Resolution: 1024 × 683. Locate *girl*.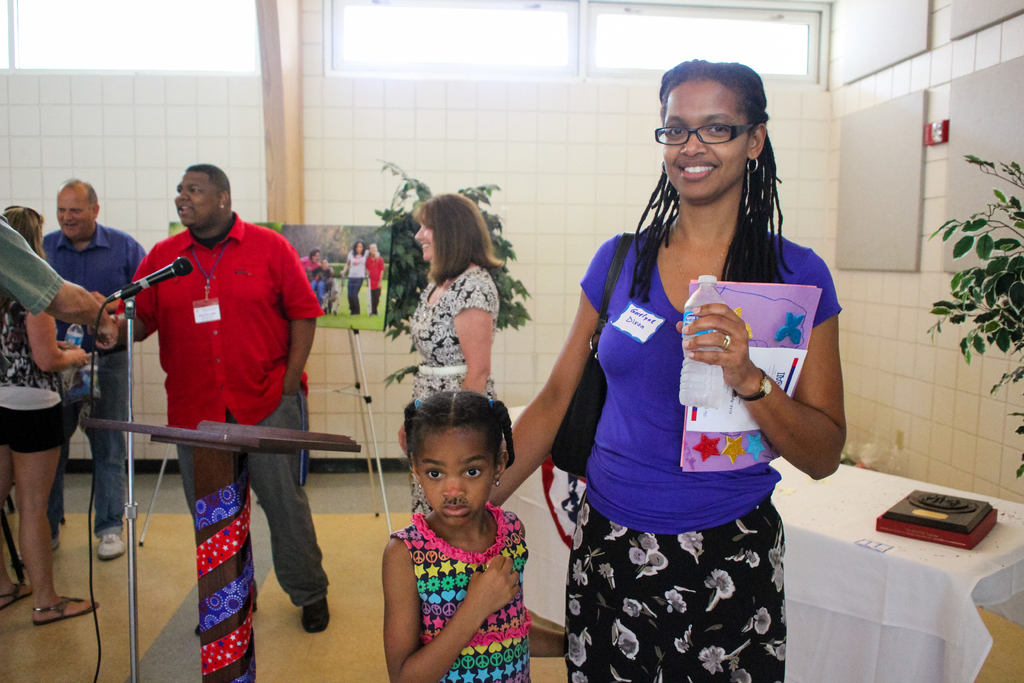
{"x1": 383, "y1": 394, "x2": 569, "y2": 682}.
